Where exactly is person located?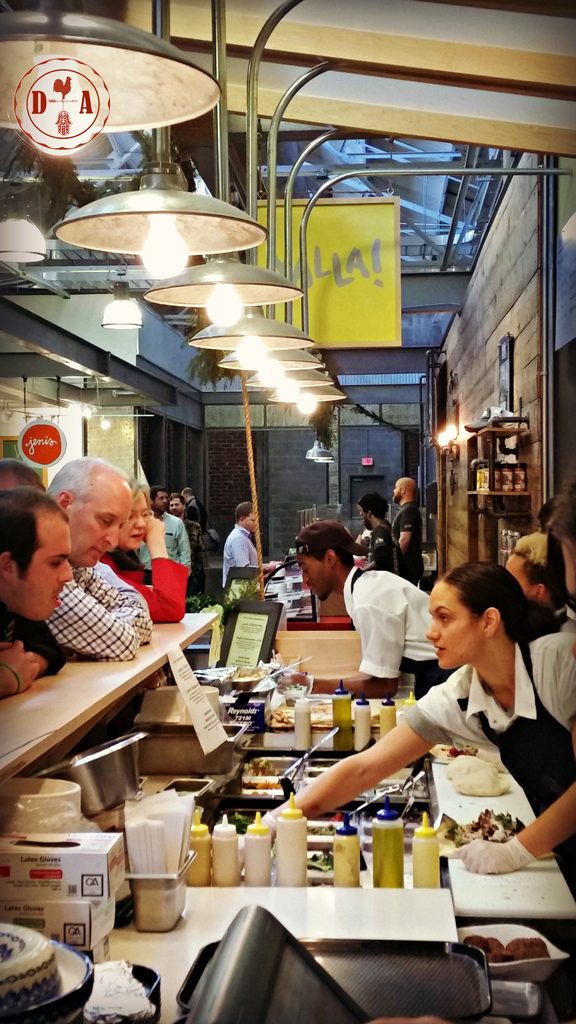
Its bounding box is (136,418,194,486).
